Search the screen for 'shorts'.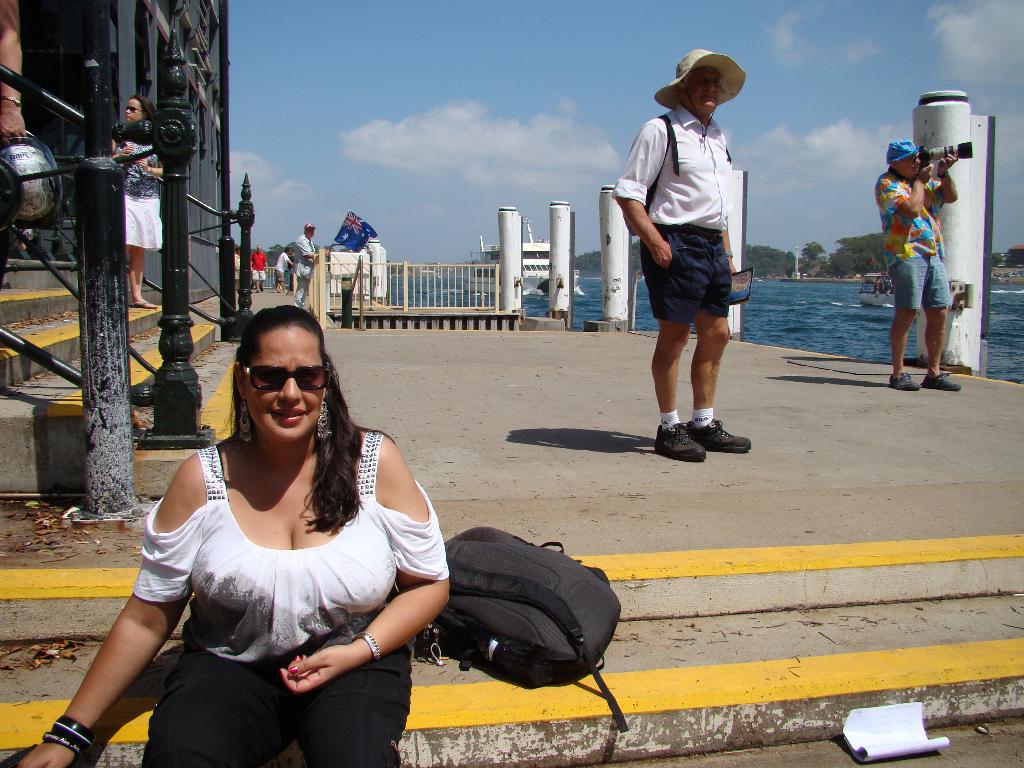
Found at {"left": 887, "top": 248, "right": 952, "bottom": 309}.
